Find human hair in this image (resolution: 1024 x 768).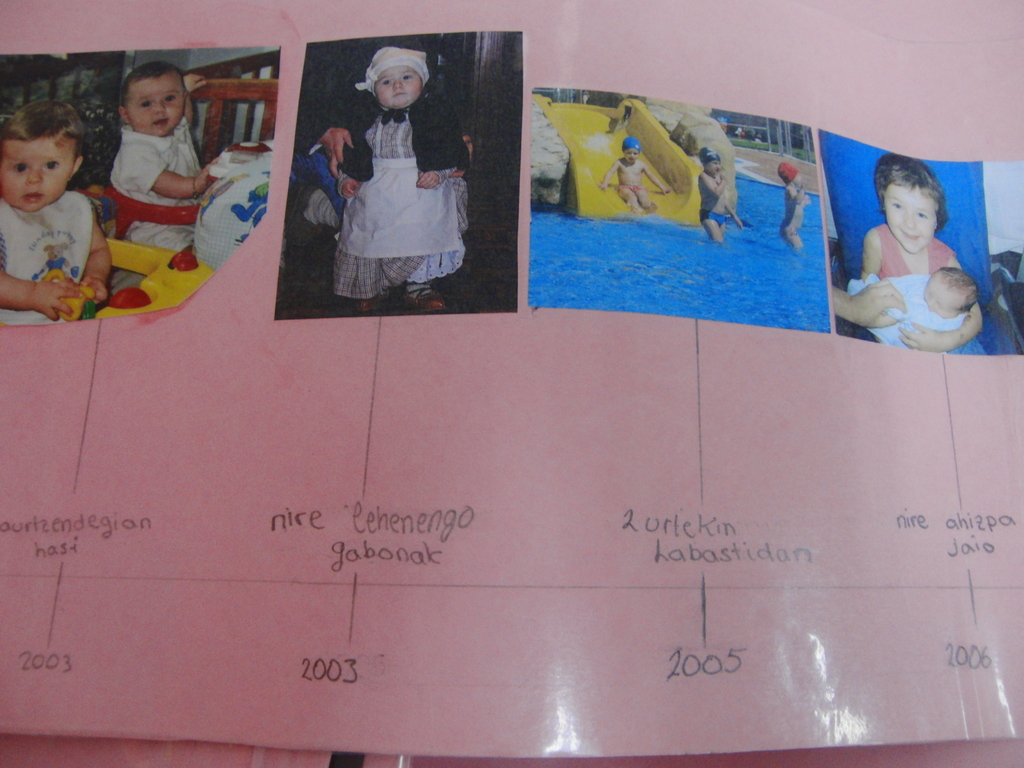
crop(935, 268, 977, 316).
